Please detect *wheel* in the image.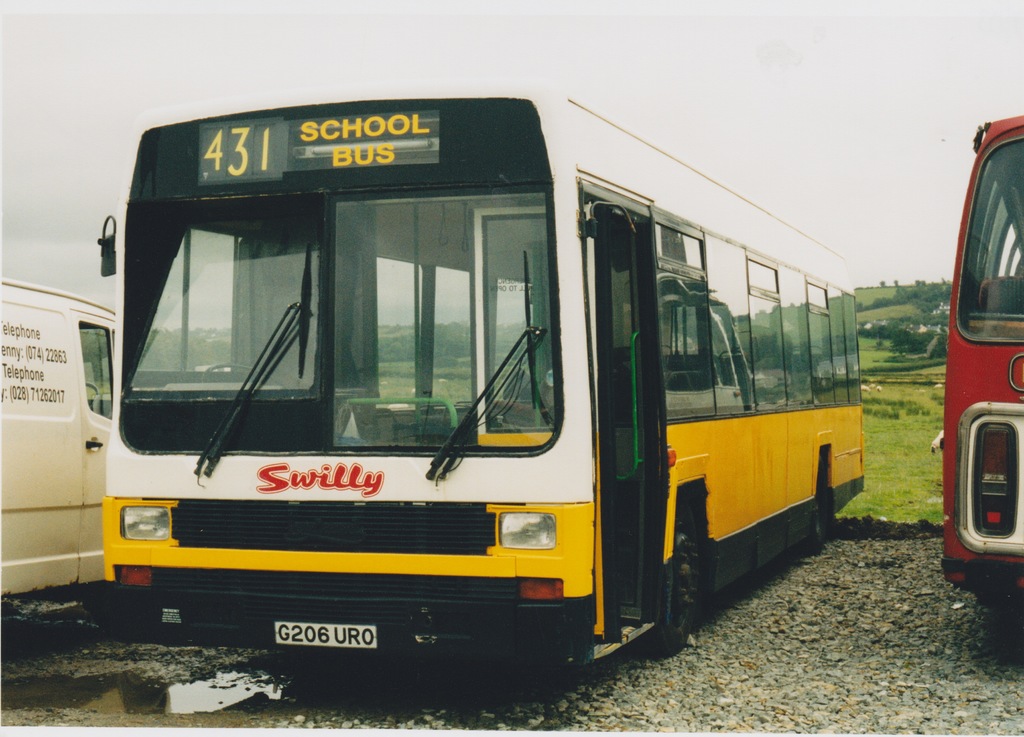
rect(636, 519, 709, 682).
